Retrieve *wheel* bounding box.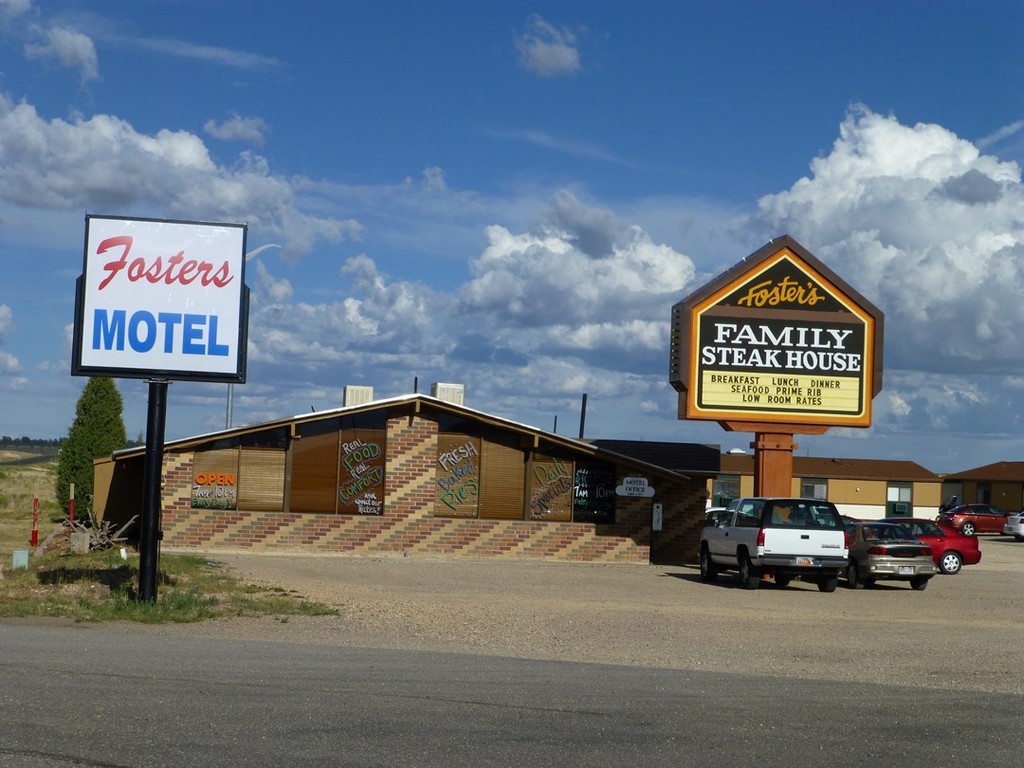
Bounding box: bbox=[936, 550, 961, 573].
